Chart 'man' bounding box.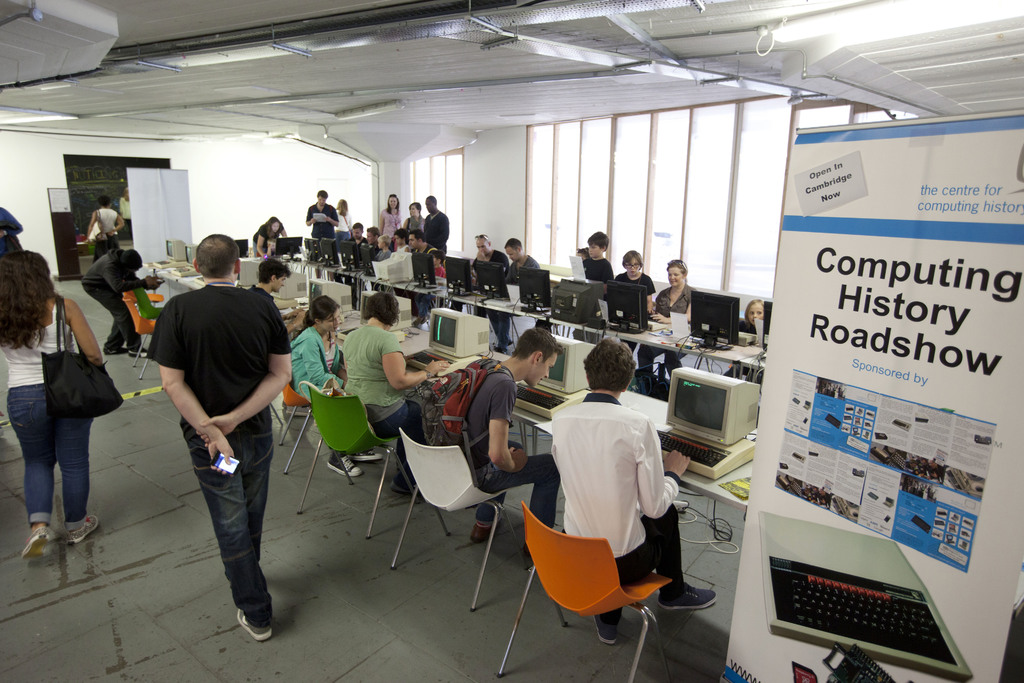
Charted: box(471, 231, 508, 273).
